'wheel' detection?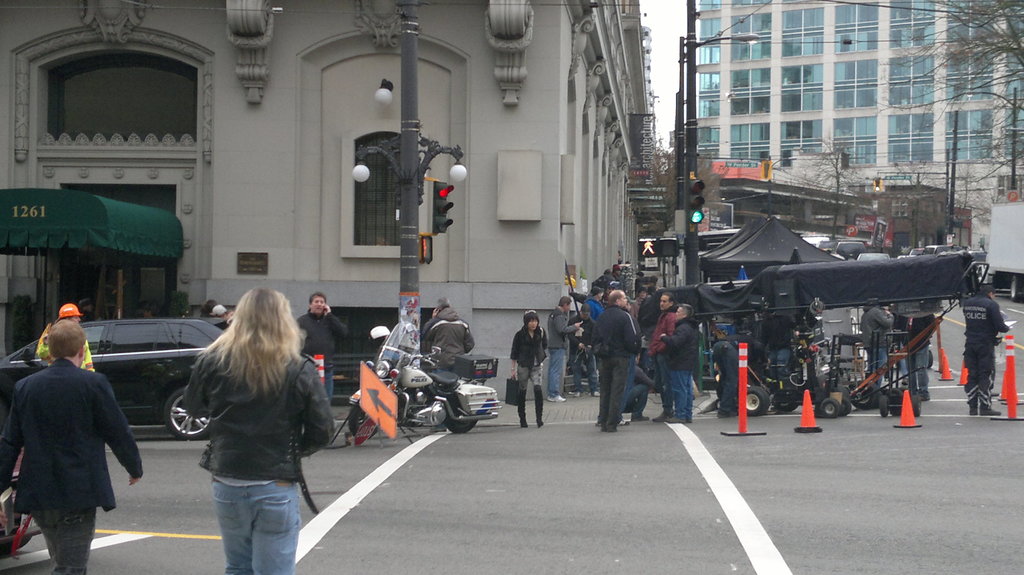
881, 396, 891, 416
